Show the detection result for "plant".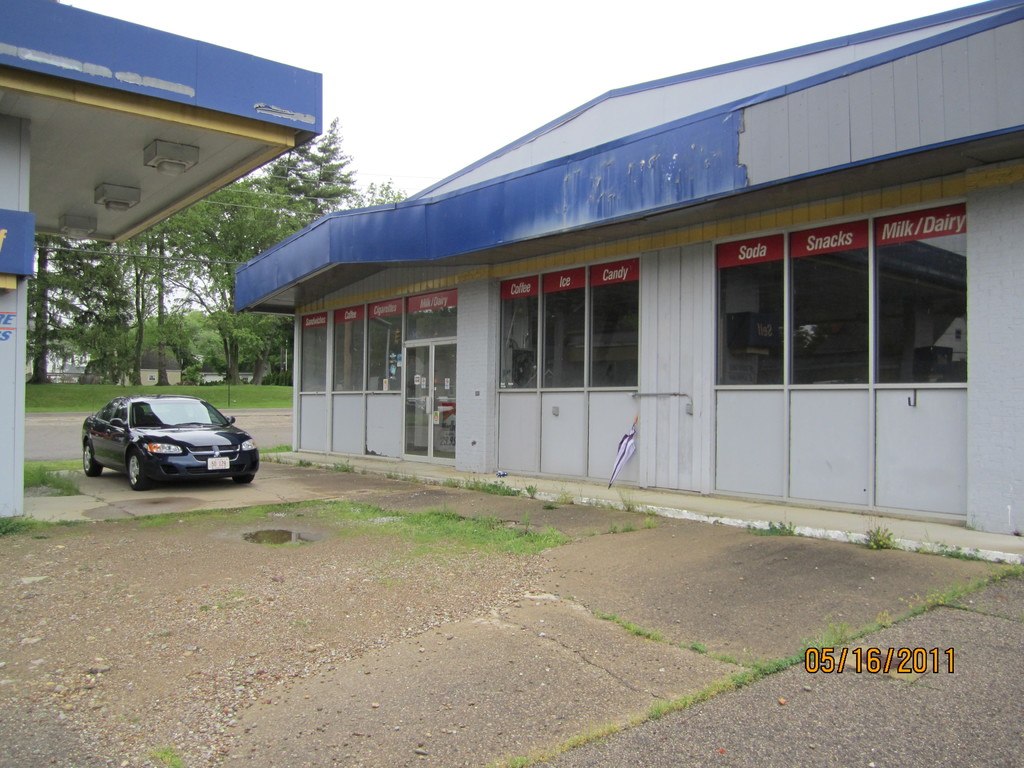
box(259, 440, 291, 452).
